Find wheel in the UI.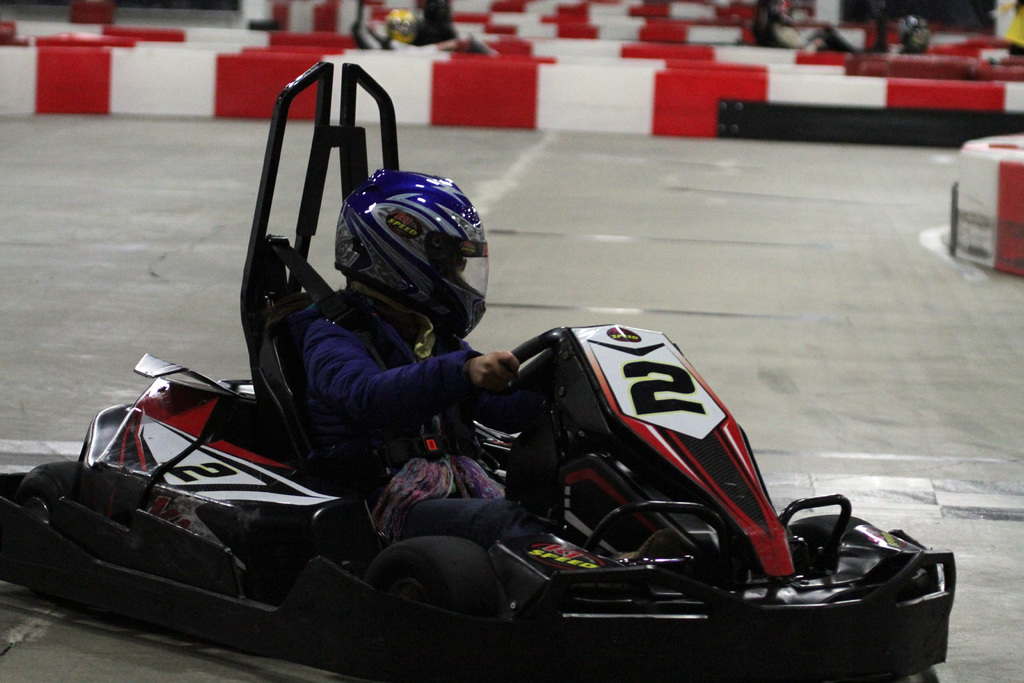
UI element at bbox(369, 533, 504, 682).
